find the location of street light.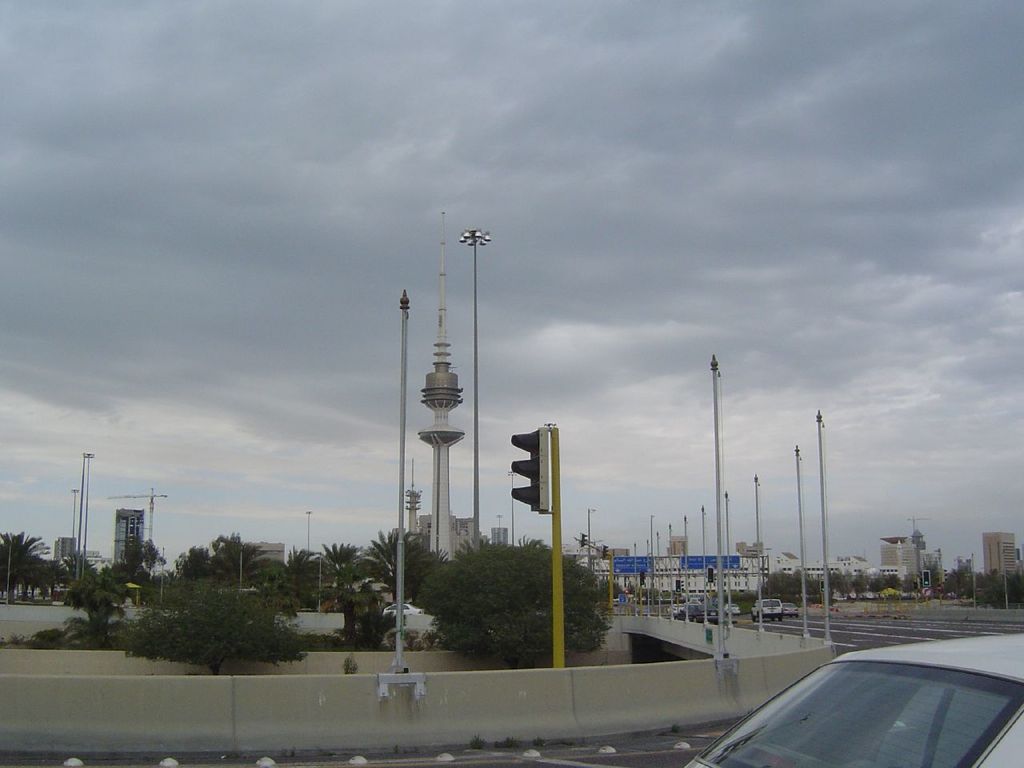
Location: detection(654, 532, 660, 618).
